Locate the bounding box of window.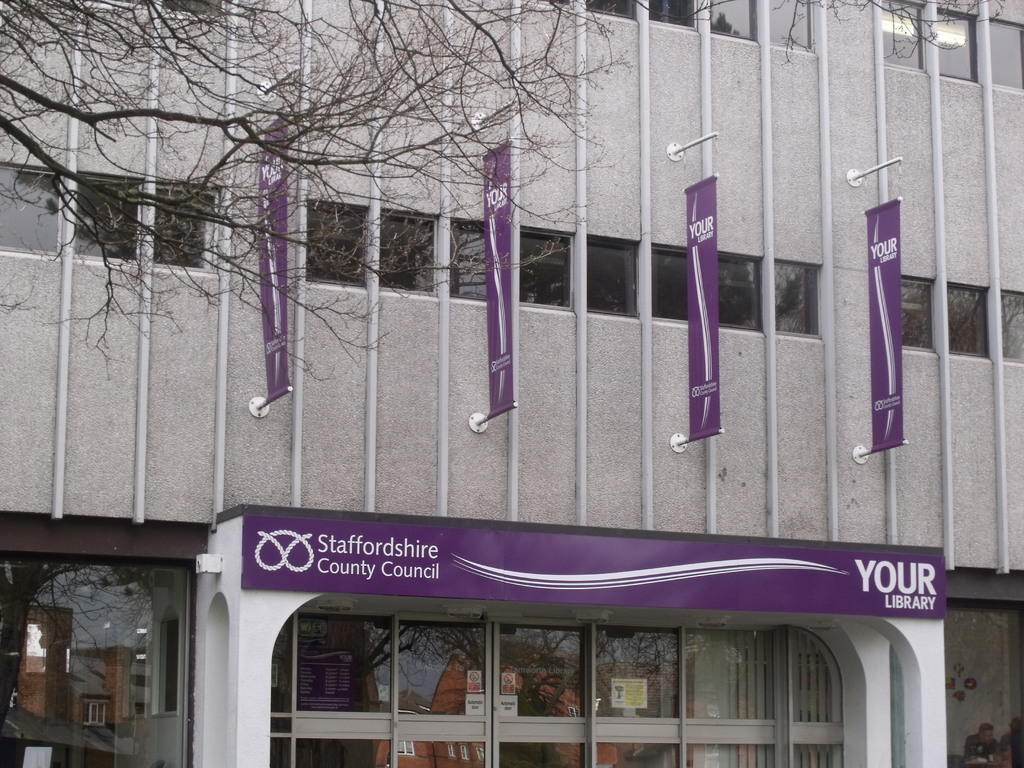
Bounding box: (298, 195, 824, 342).
